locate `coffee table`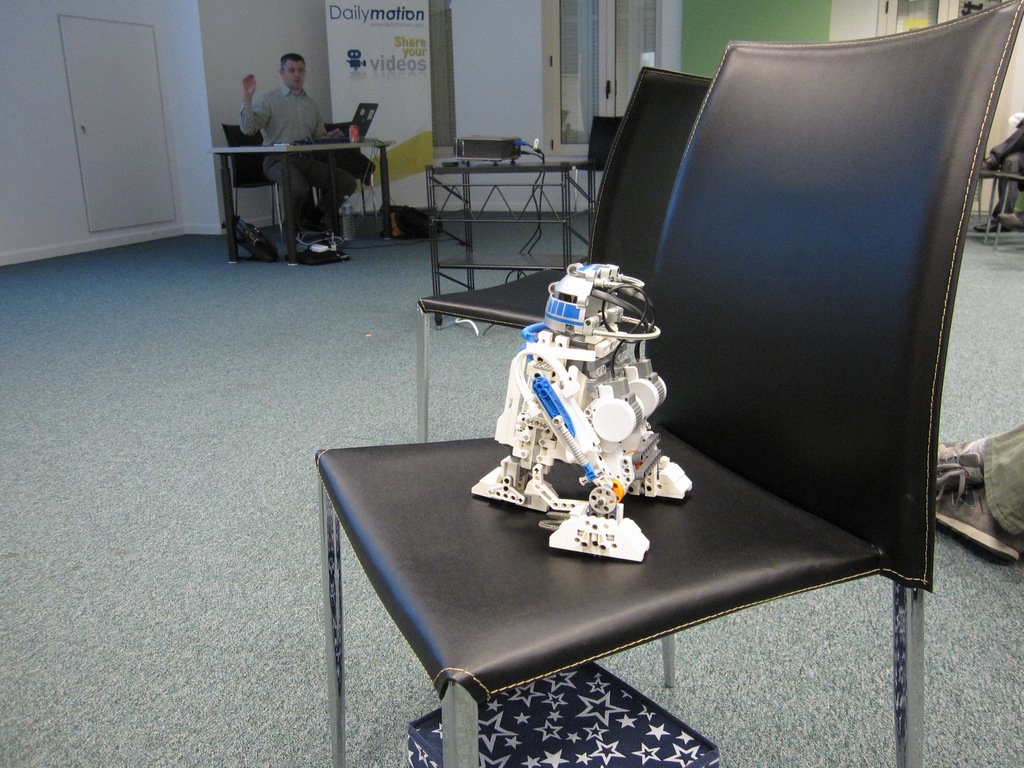
<box>205,139,394,262</box>
